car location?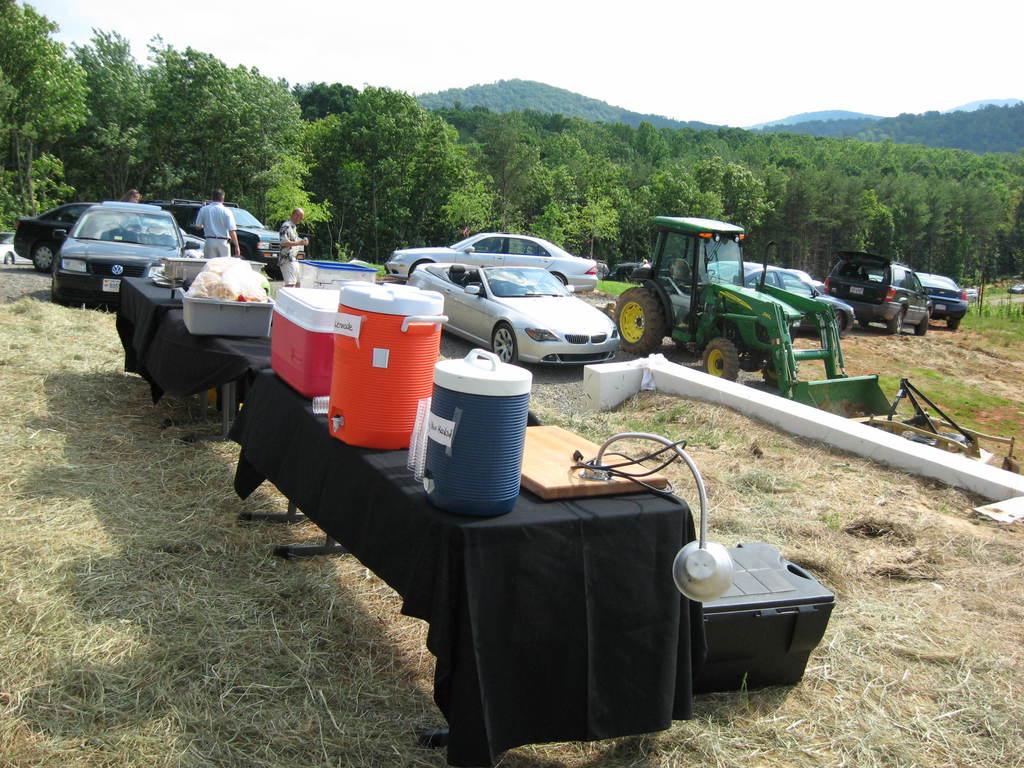
x1=389 y1=233 x2=600 y2=280
